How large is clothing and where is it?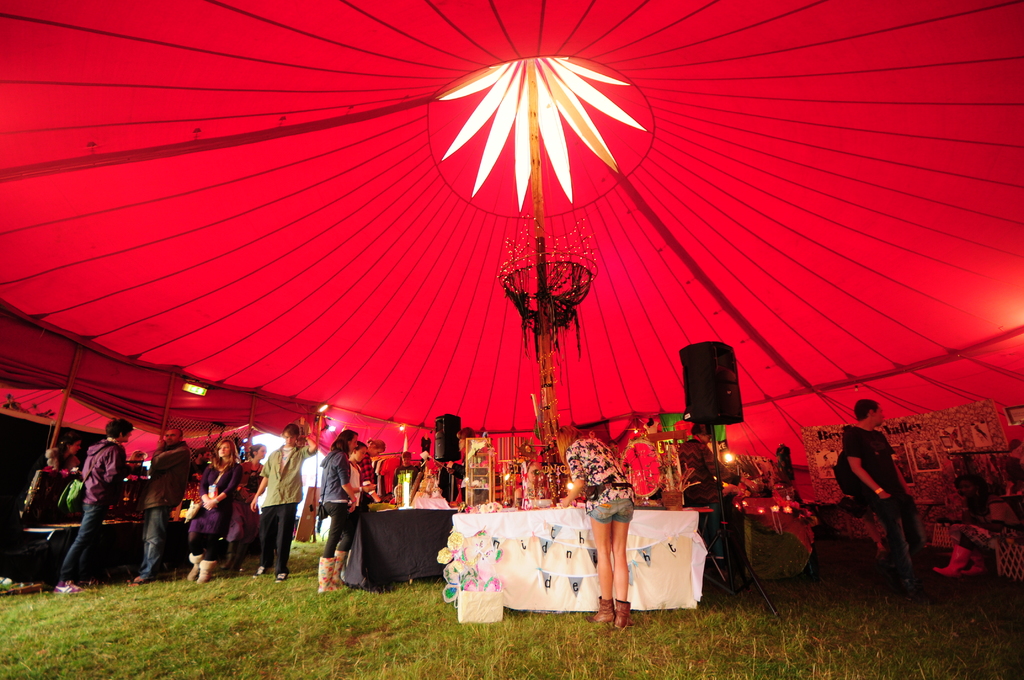
Bounding box: crop(315, 447, 350, 560).
